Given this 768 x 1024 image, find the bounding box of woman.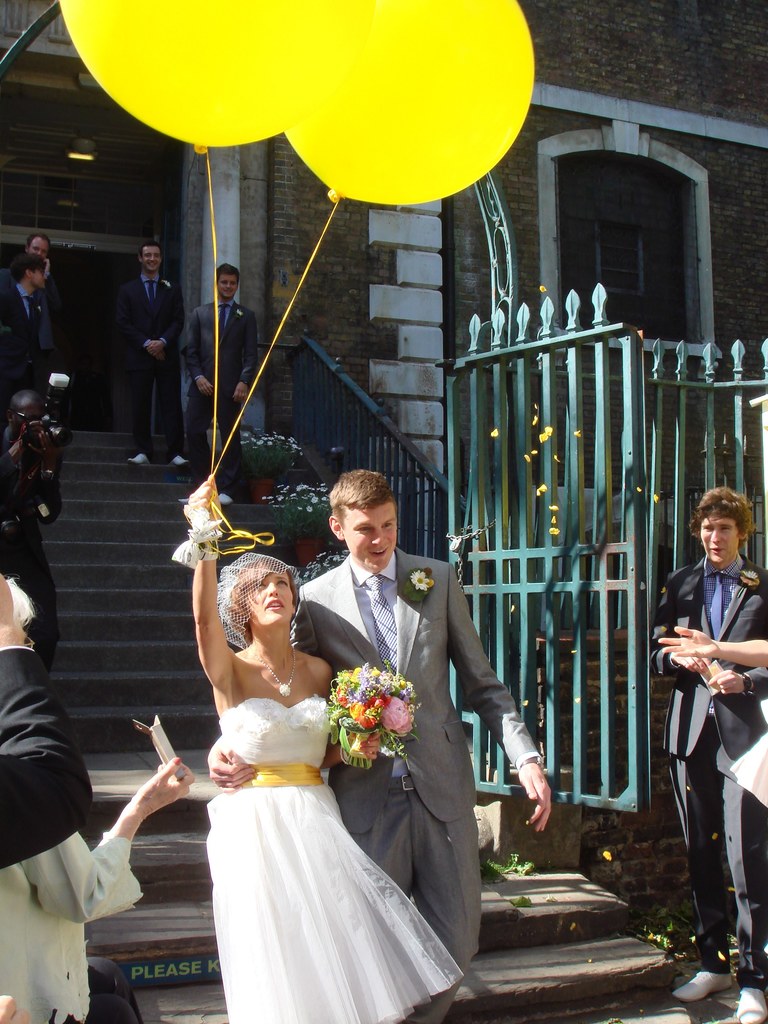
(left=154, top=505, right=459, bottom=1023).
